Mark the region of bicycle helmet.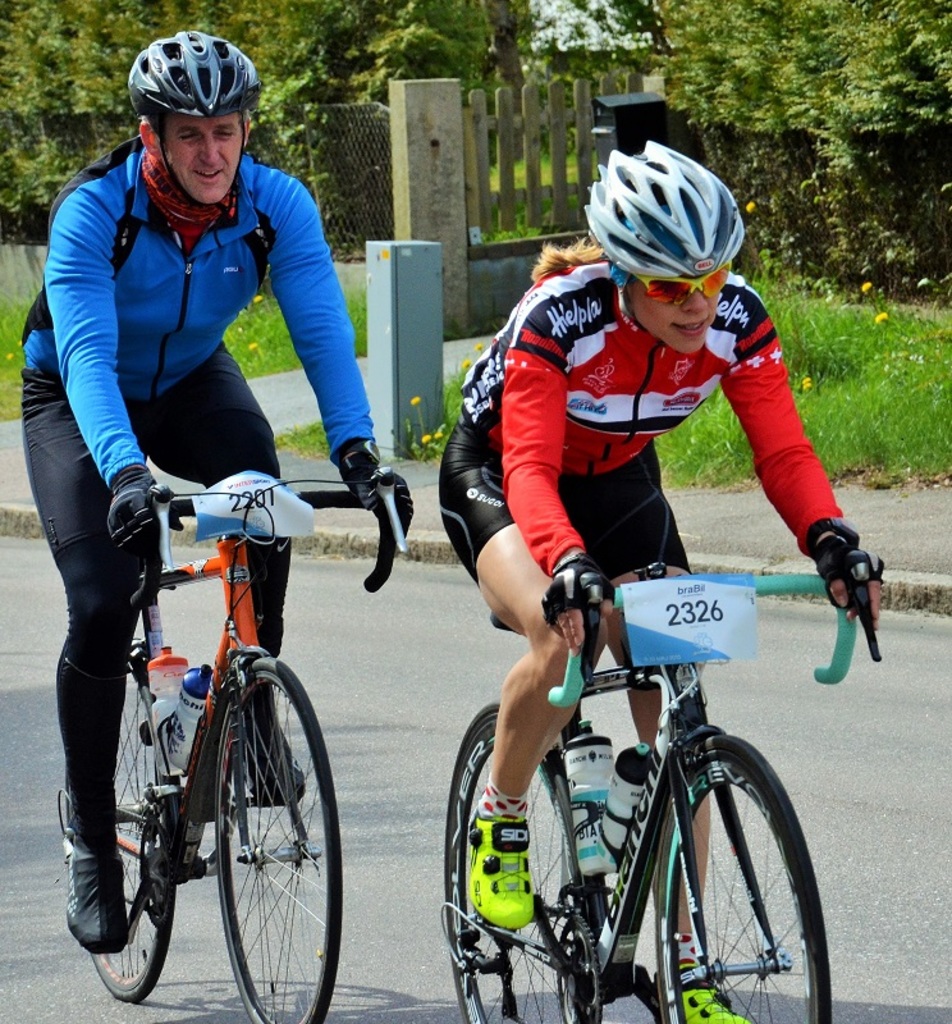
Region: <bbox>131, 29, 262, 118</bbox>.
